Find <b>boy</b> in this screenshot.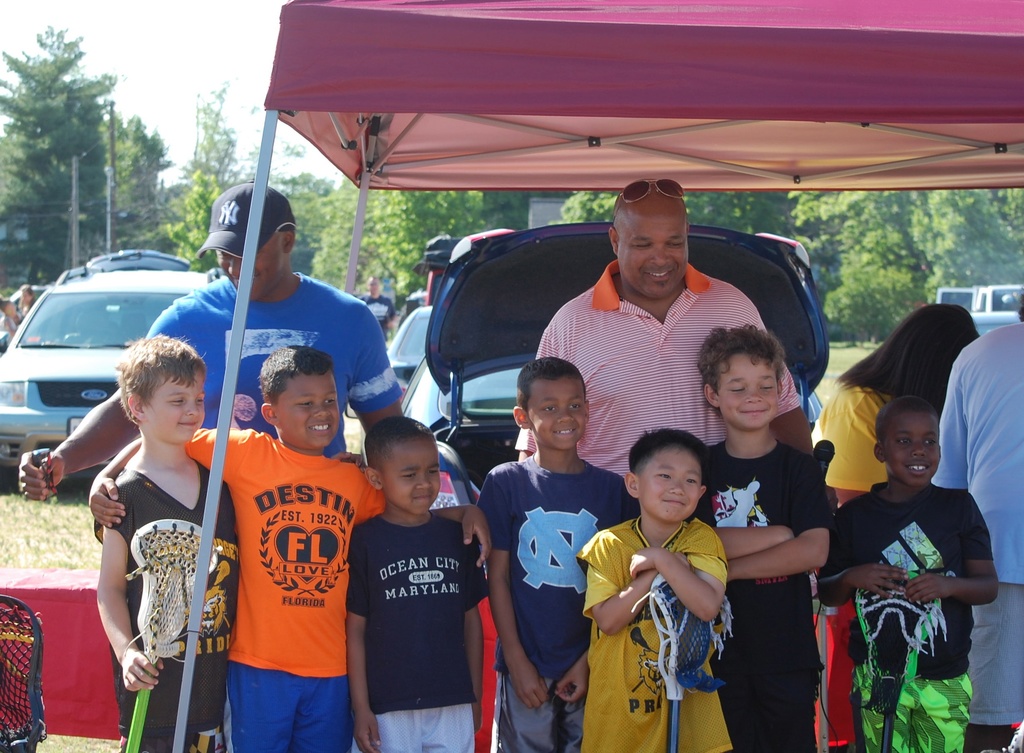
The bounding box for <b>boy</b> is bbox=[88, 336, 493, 752].
